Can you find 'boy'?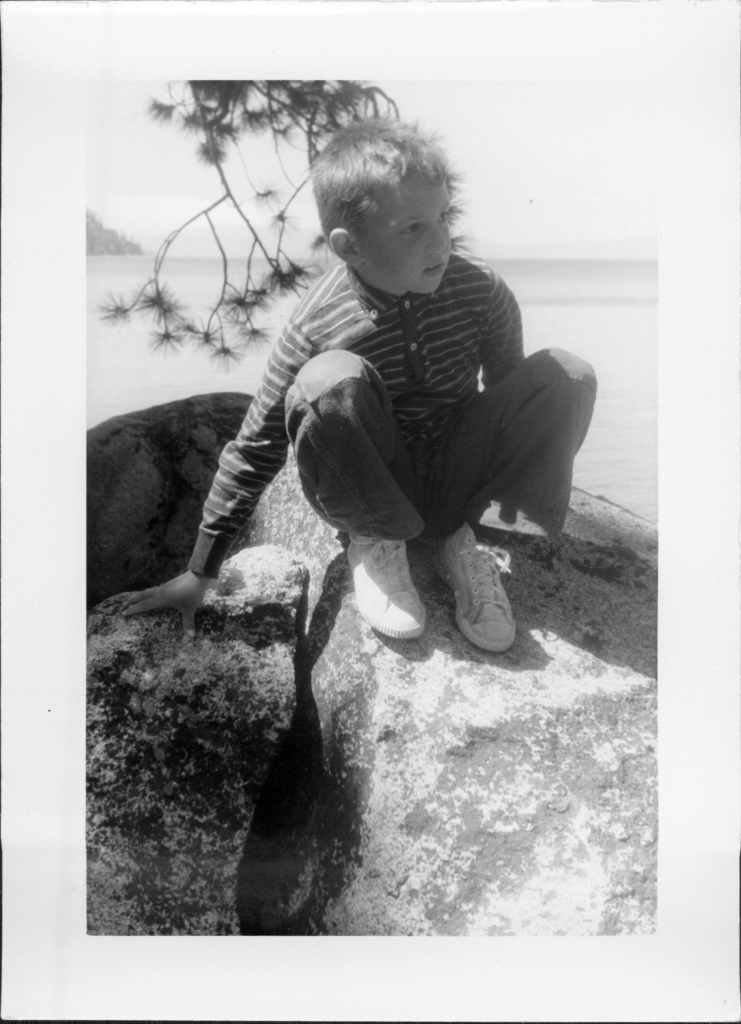
Yes, bounding box: locate(120, 111, 601, 651).
